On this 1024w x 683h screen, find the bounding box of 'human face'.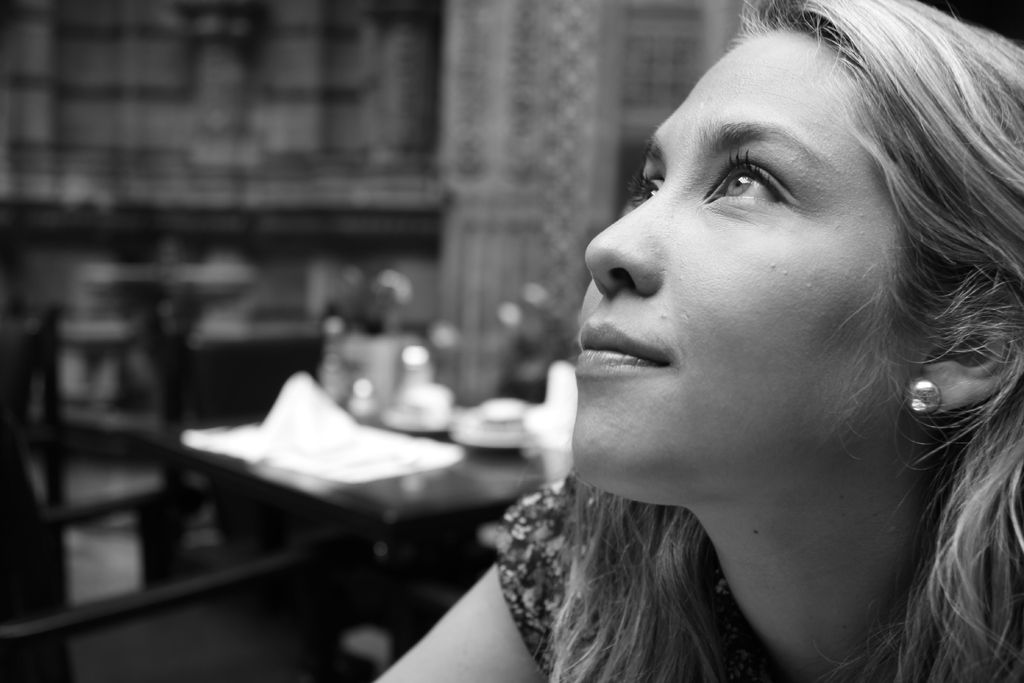
Bounding box: region(572, 27, 922, 504).
